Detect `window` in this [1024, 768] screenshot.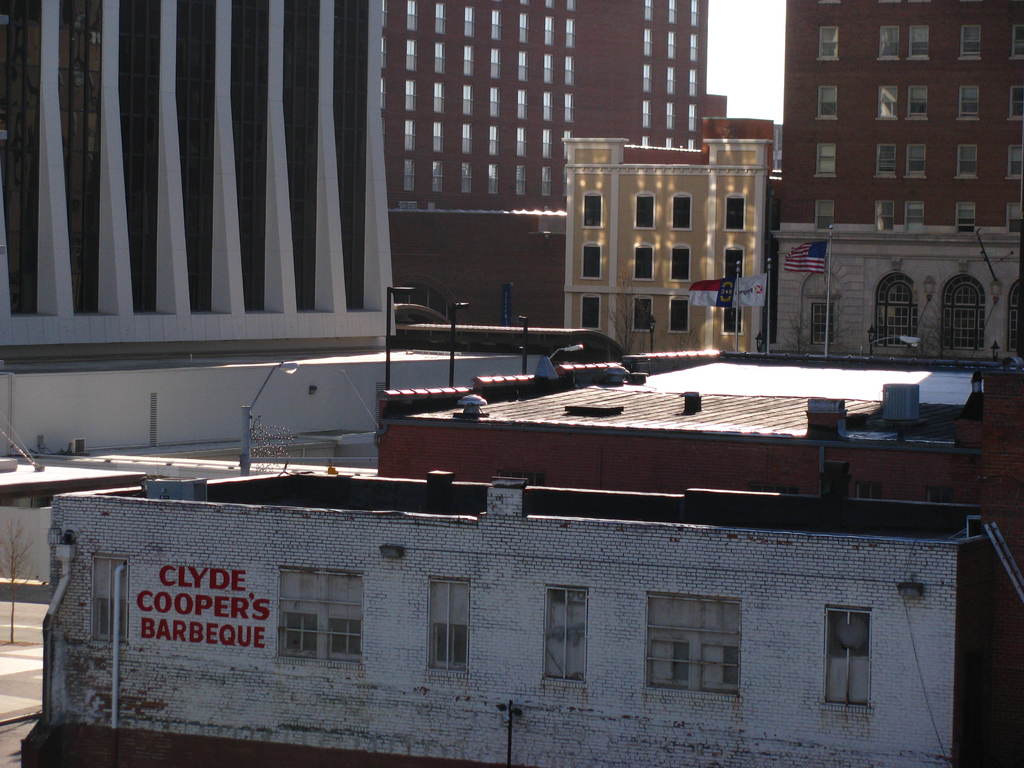
Detection: Rect(944, 278, 988, 304).
